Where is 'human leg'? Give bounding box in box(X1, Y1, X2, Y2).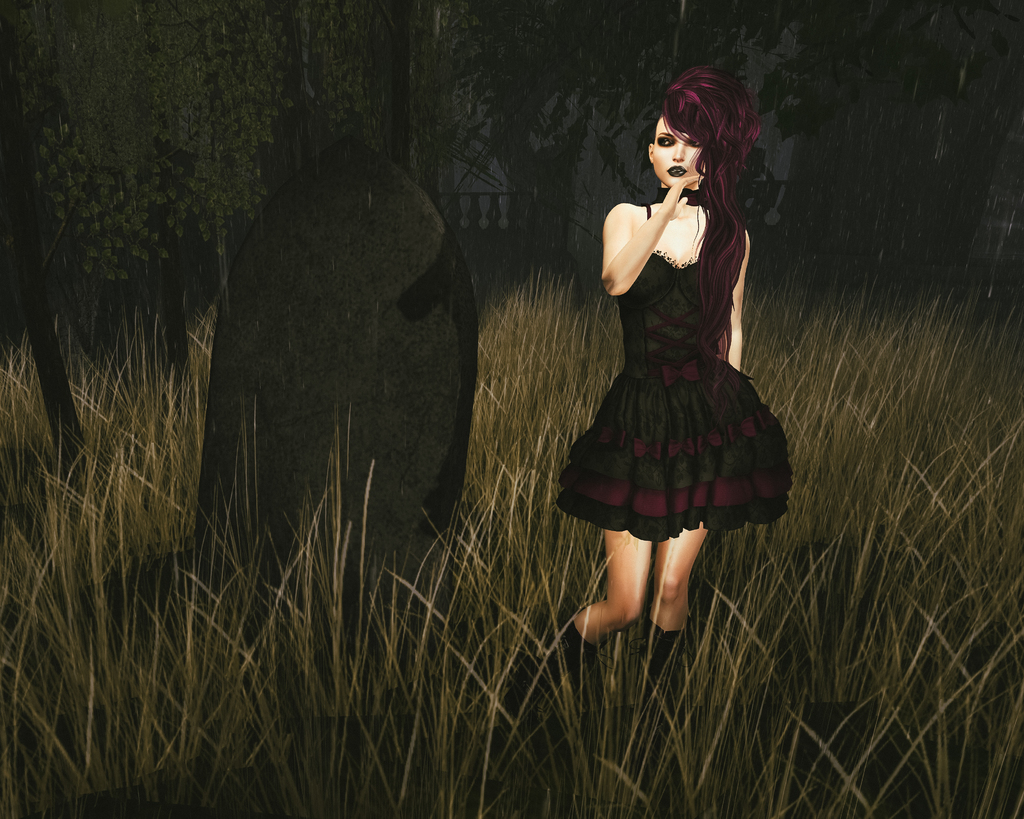
box(653, 518, 709, 664).
